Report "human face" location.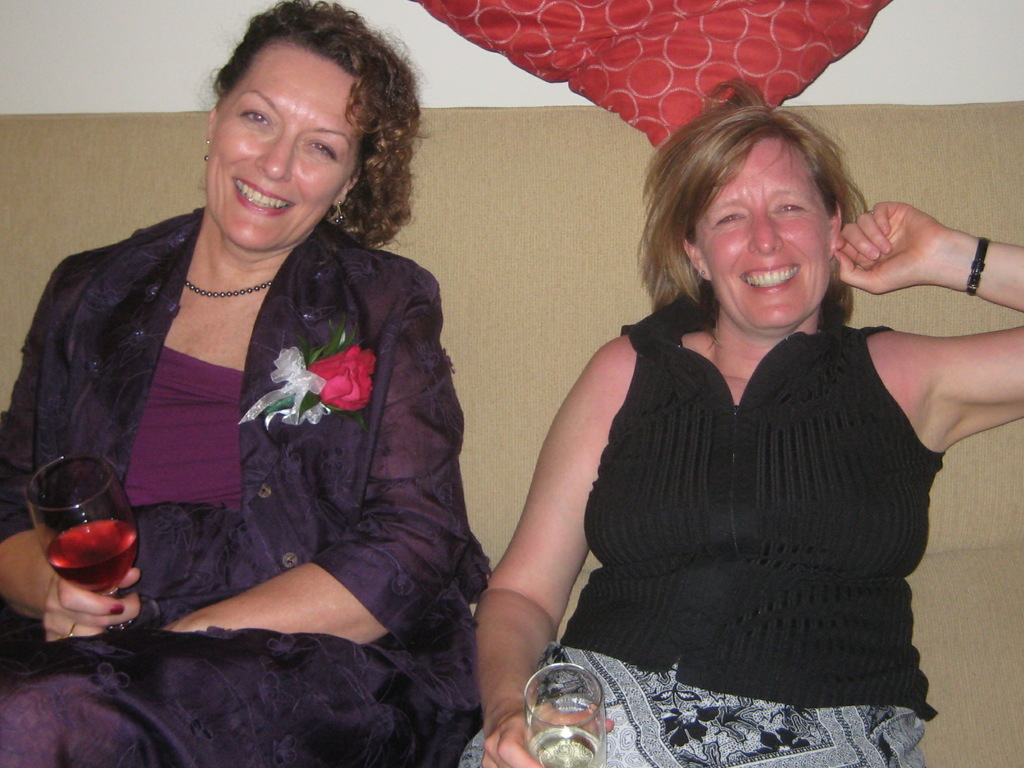
Report: 207/54/370/249.
